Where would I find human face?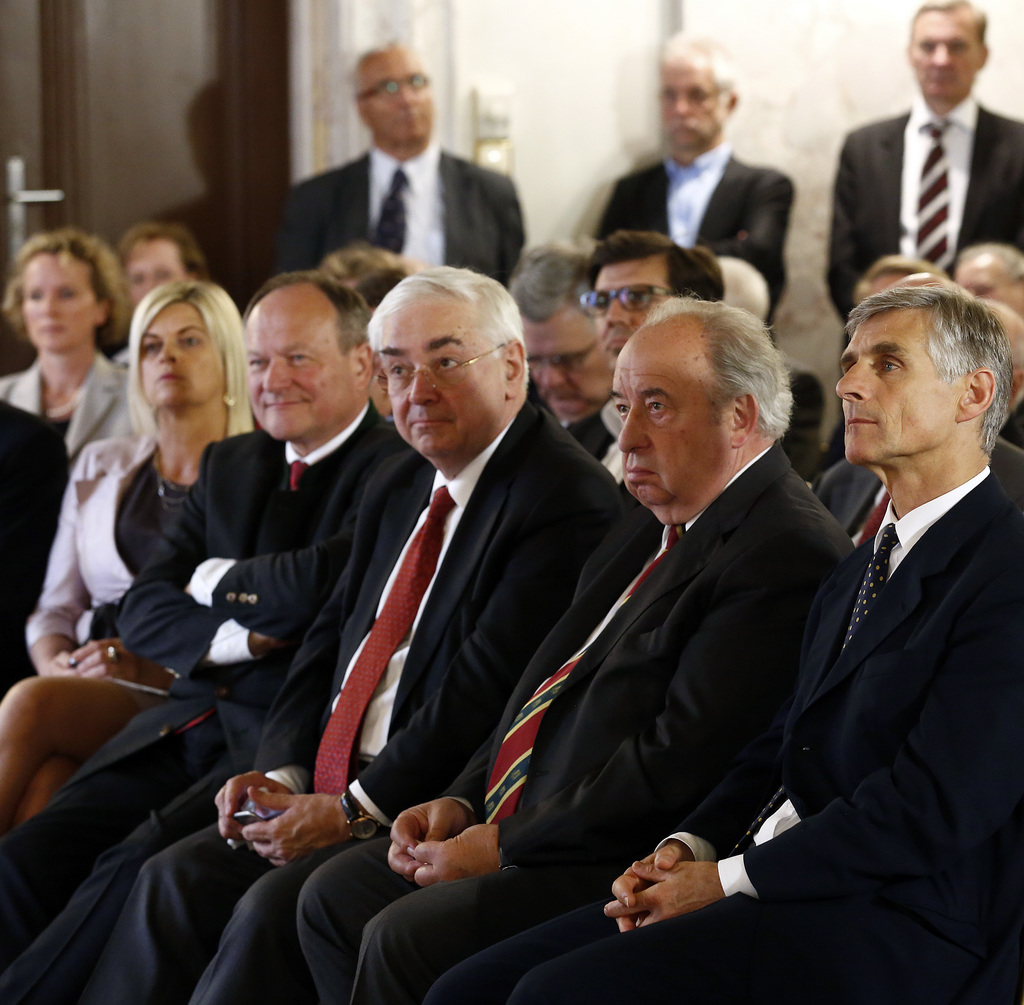
At (247,318,355,440).
